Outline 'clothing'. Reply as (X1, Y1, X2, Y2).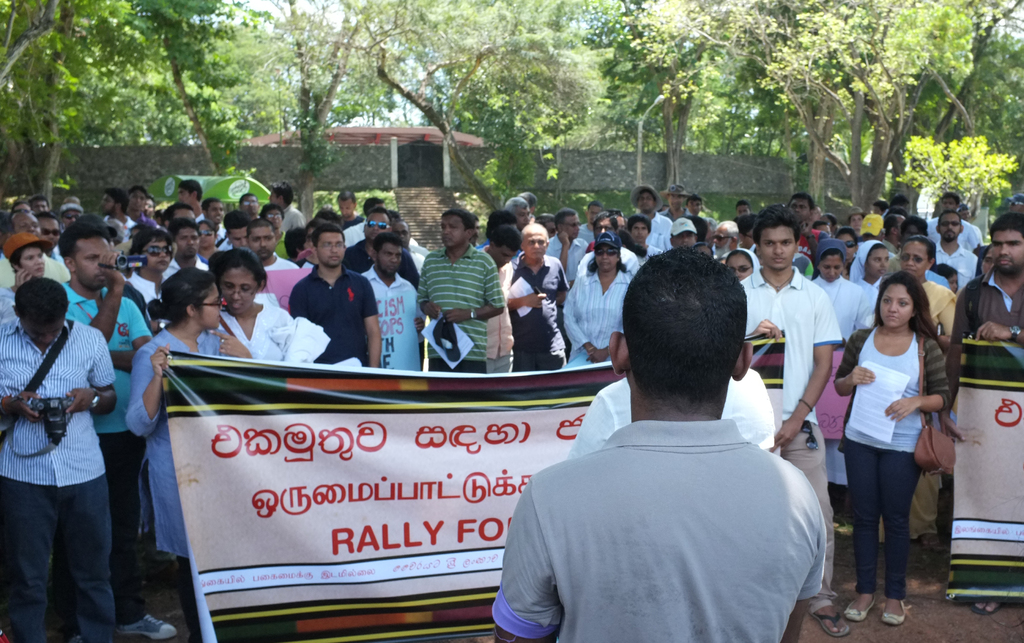
(257, 255, 296, 336).
